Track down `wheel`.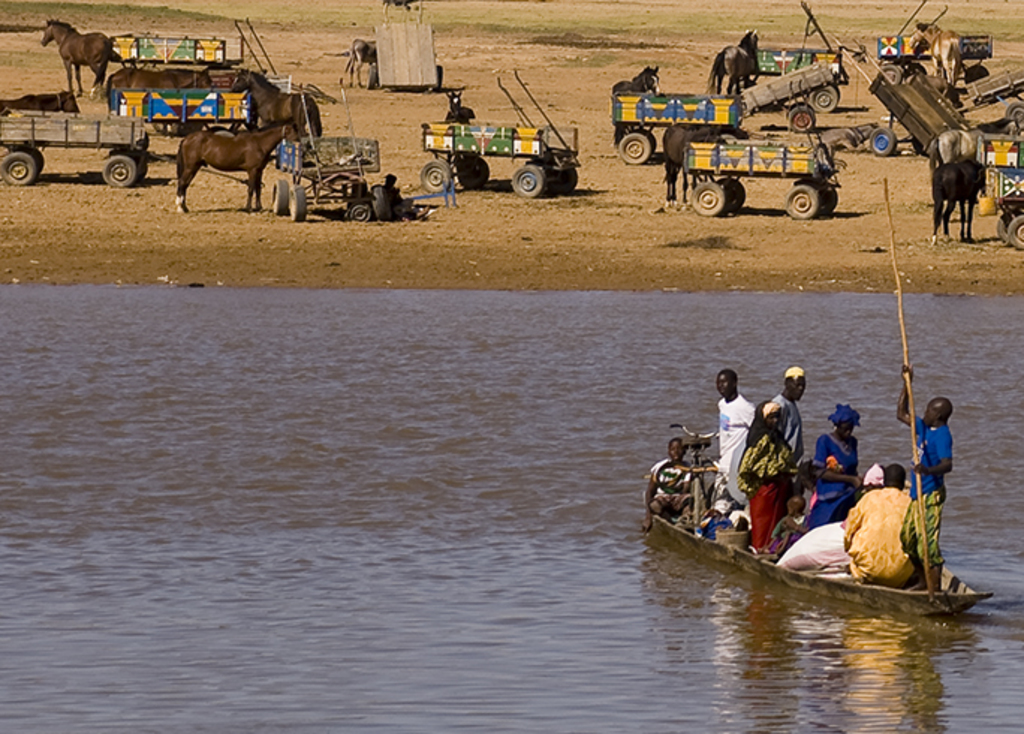
Tracked to region(513, 165, 545, 196).
